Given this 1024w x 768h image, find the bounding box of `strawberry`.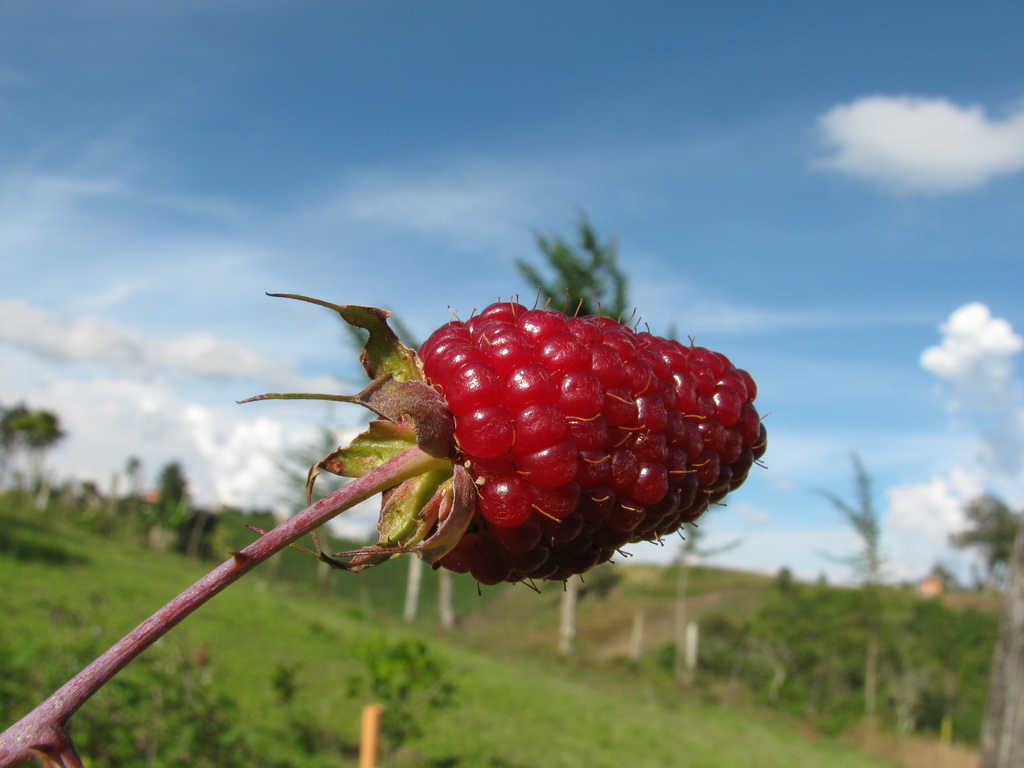
(314,307,759,585).
